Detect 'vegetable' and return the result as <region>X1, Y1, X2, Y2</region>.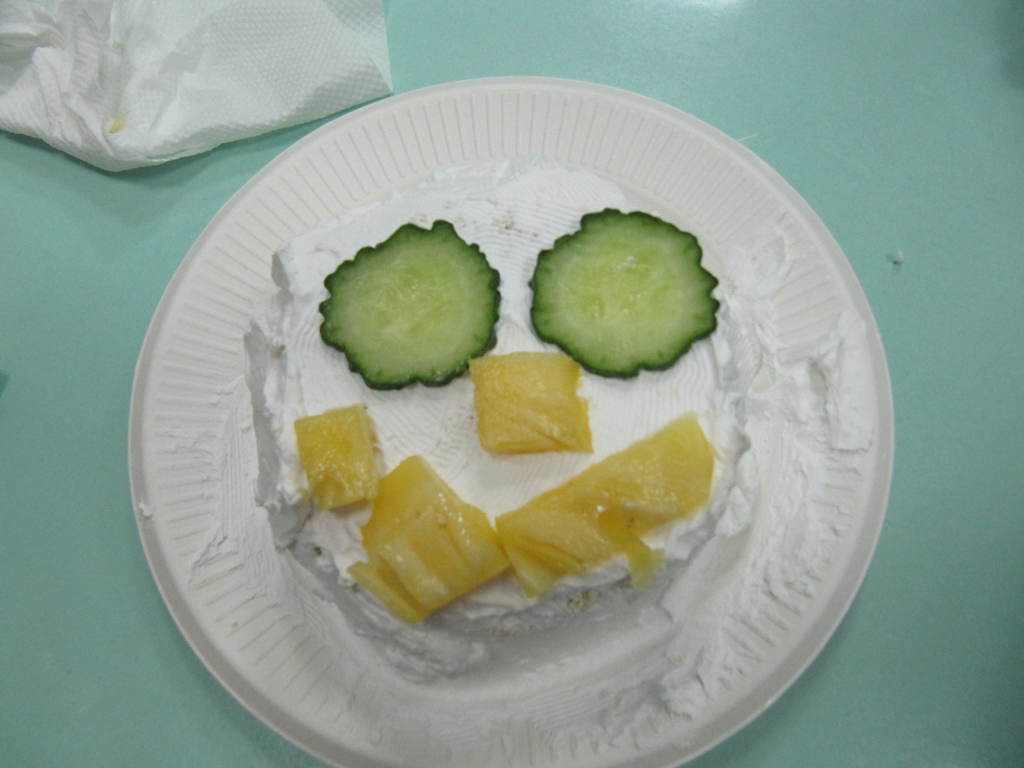
<region>529, 207, 728, 383</region>.
